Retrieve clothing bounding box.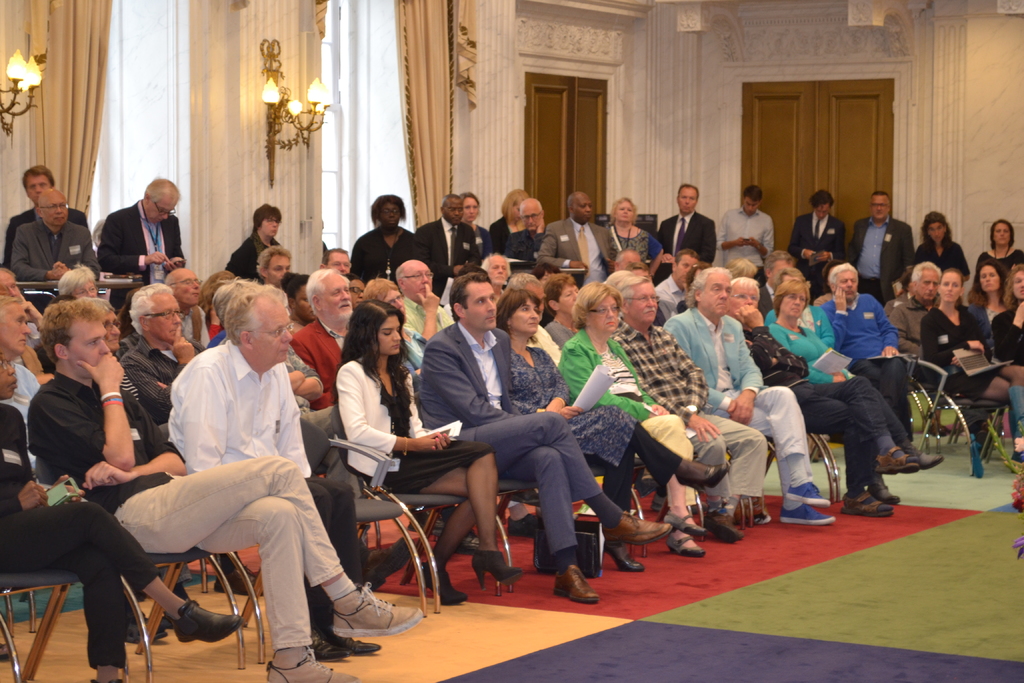
Bounding box: bbox(10, 217, 101, 283).
